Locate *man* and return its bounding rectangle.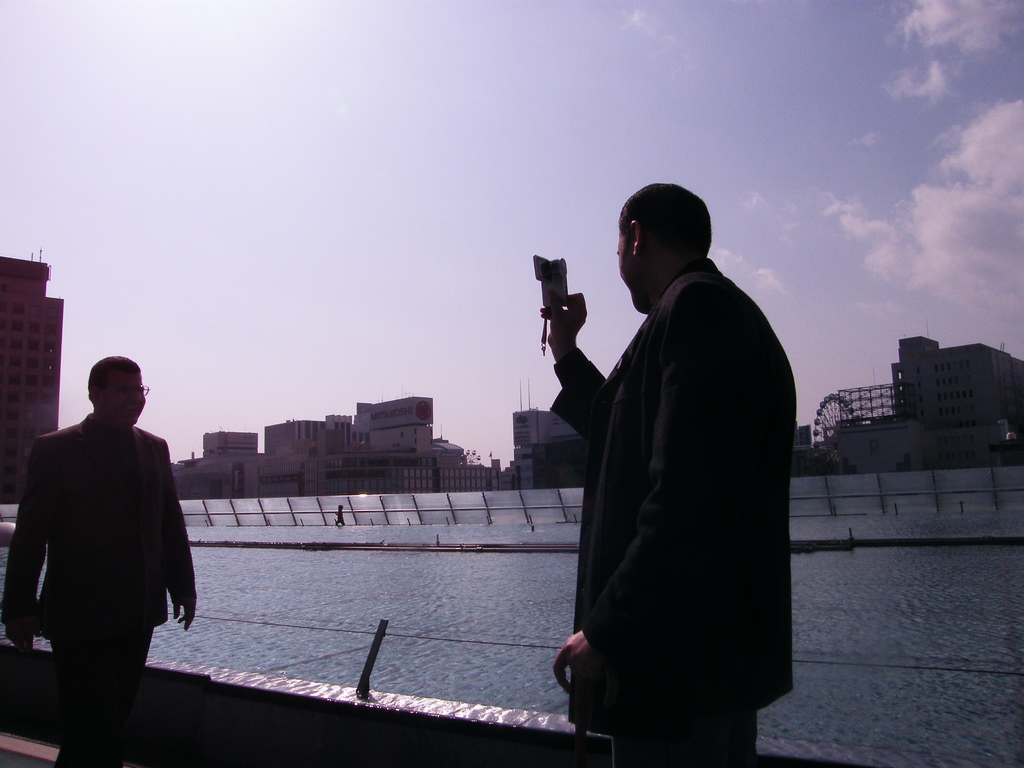
521 152 799 767.
